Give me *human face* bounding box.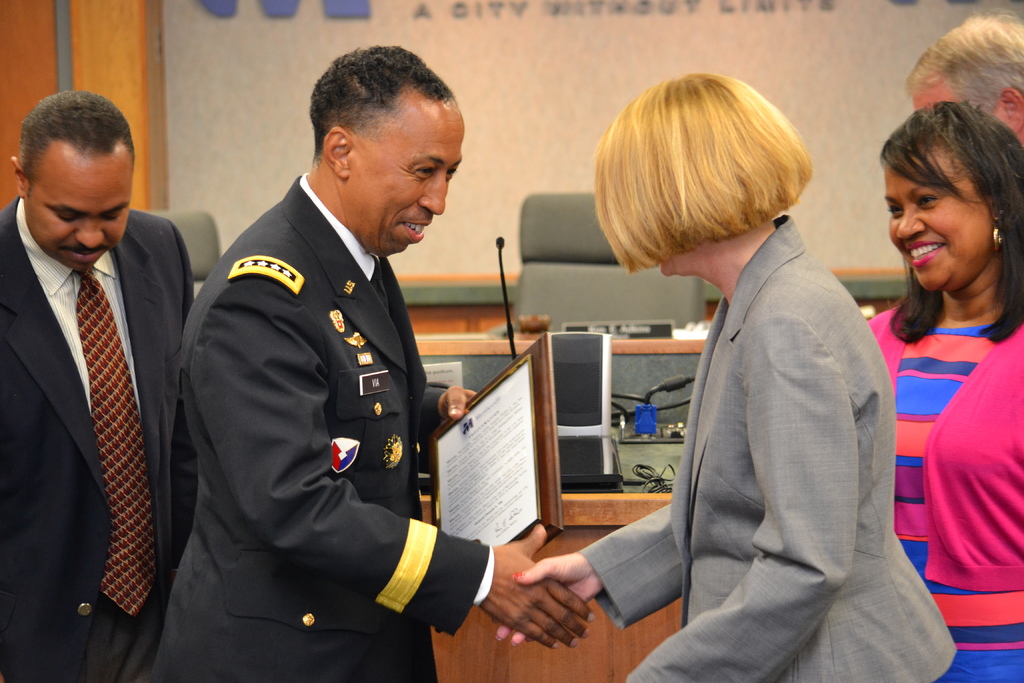
locate(355, 103, 465, 258).
